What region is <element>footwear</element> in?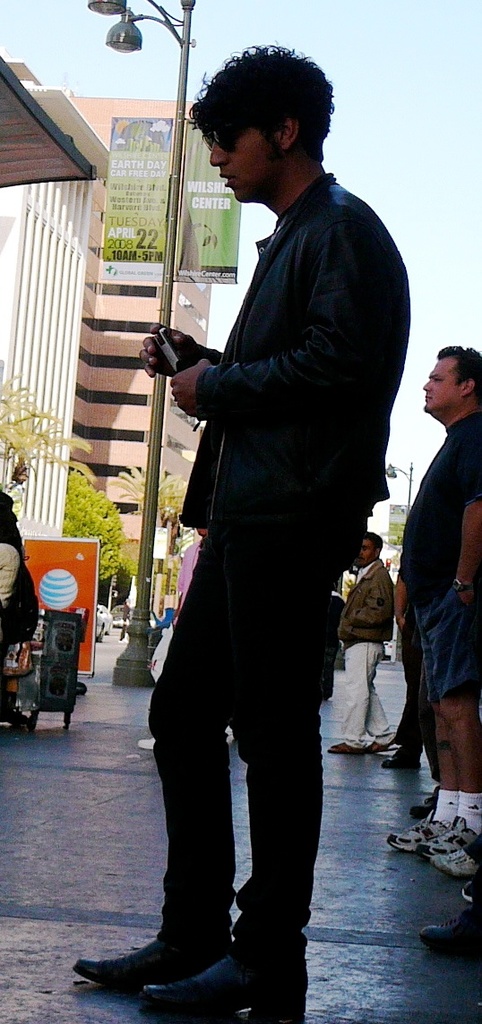
bbox=(385, 819, 443, 847).
